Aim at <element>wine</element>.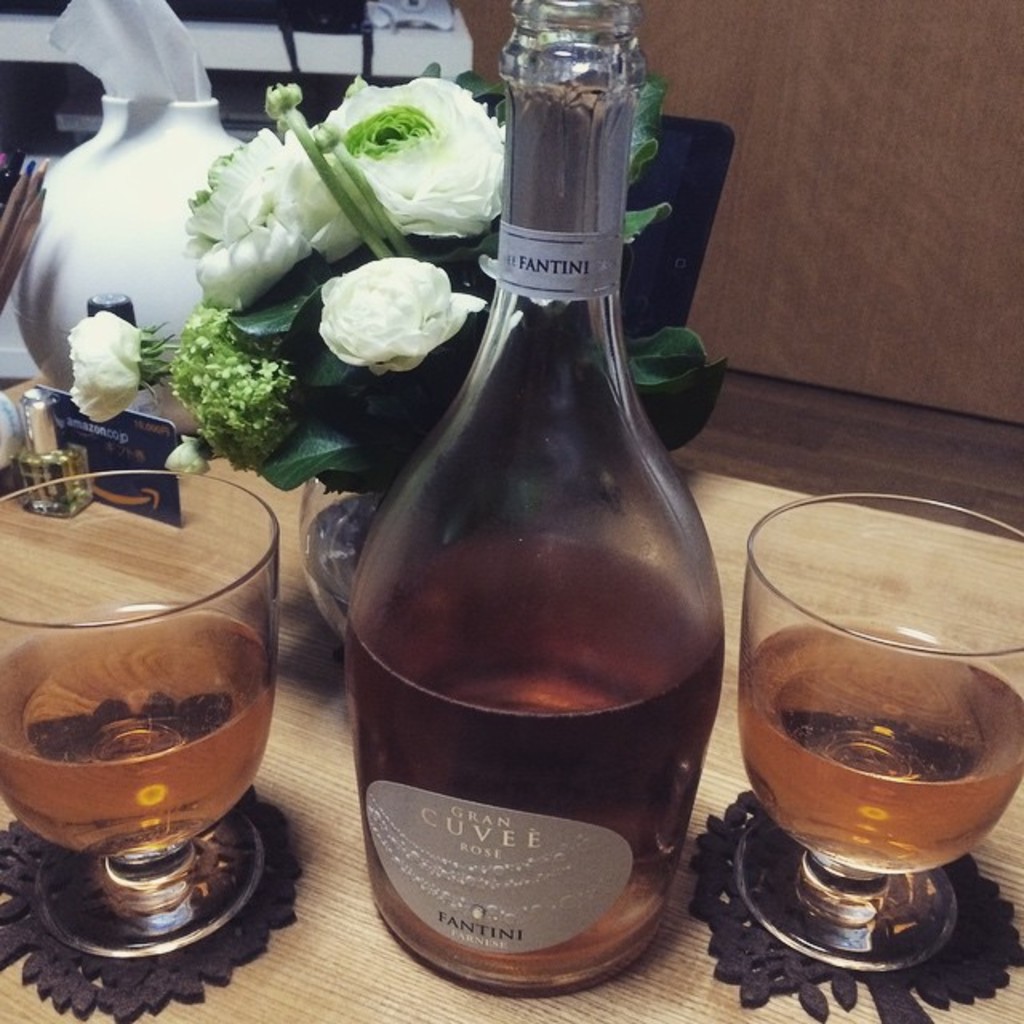
Aimed at bbox(731, 621, 1022, 870).
